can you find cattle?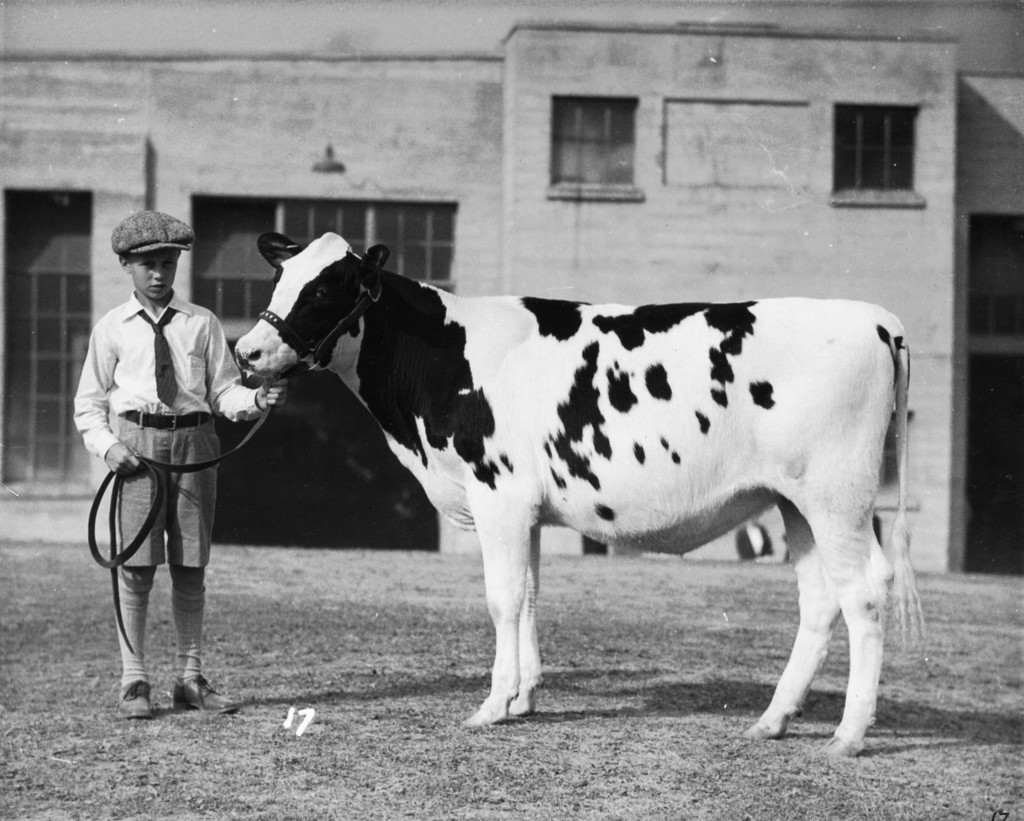
Yes, bounding box: 237,234,906,756.
